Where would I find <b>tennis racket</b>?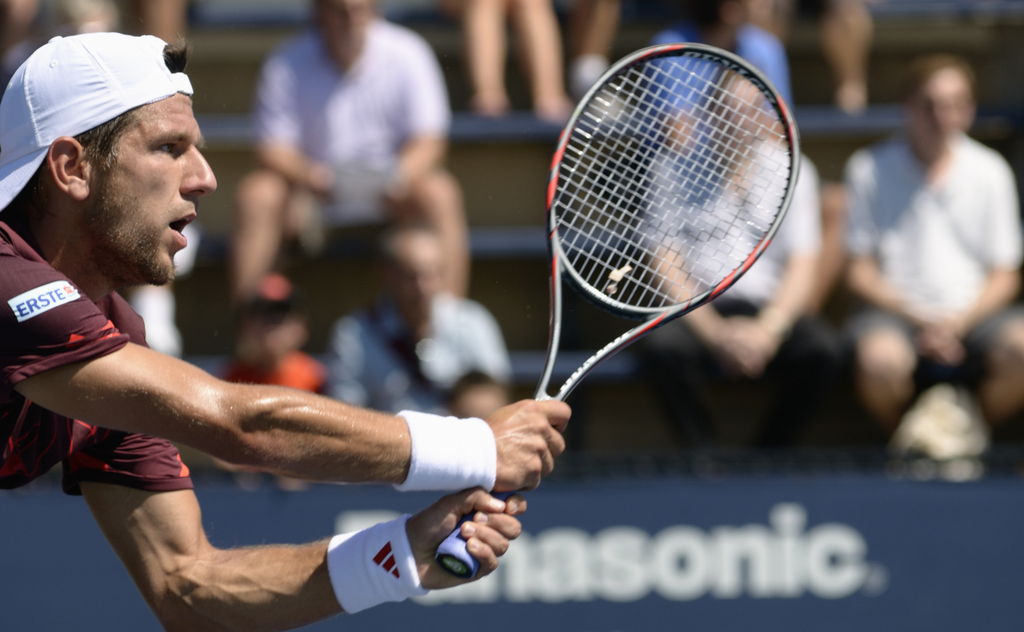
At box=[433, 40, 800, 583].
